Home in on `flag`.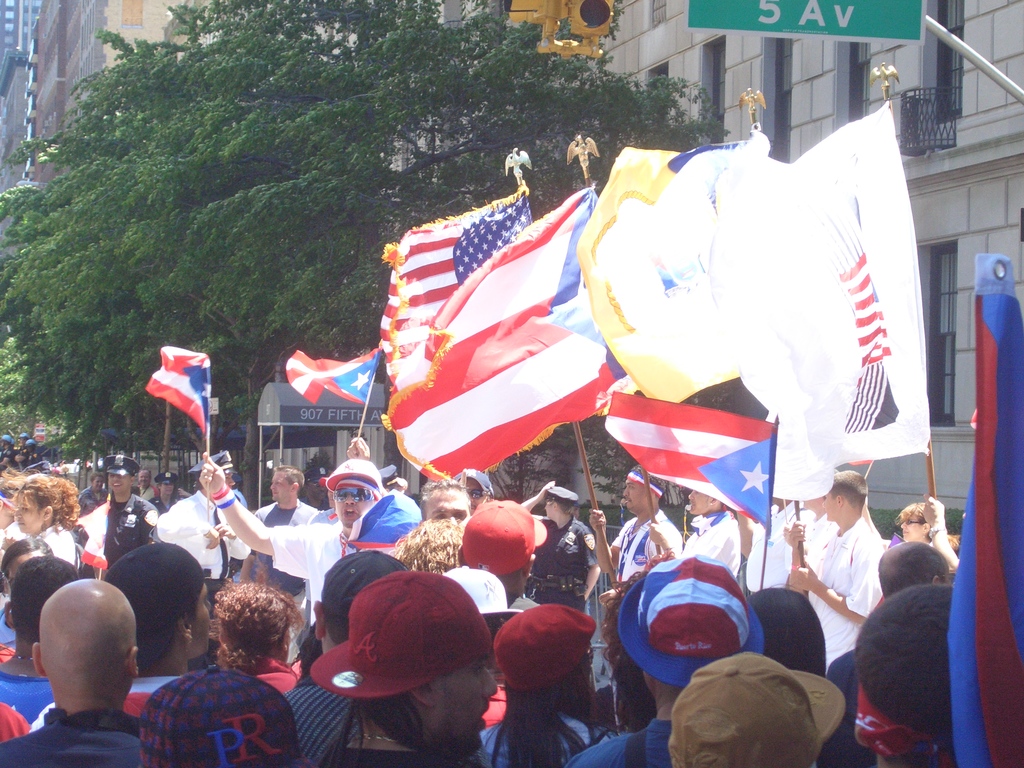
Homed in at 82 503 113 569.
